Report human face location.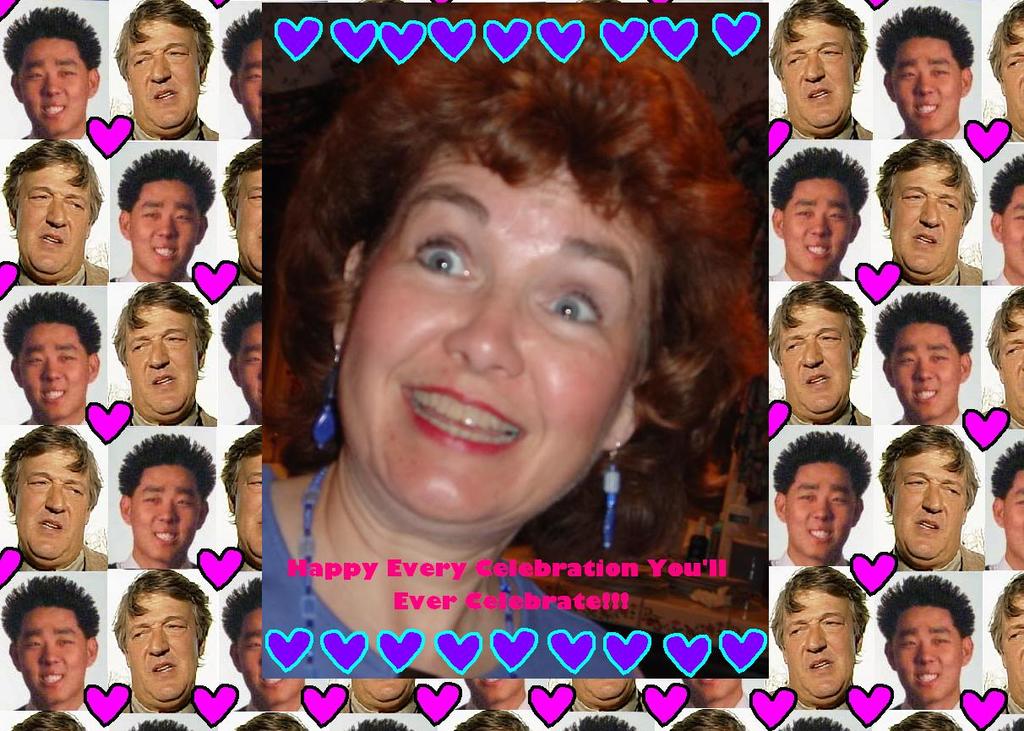
Report: (x1=999, y1=593, x2=1023, y2=694).
